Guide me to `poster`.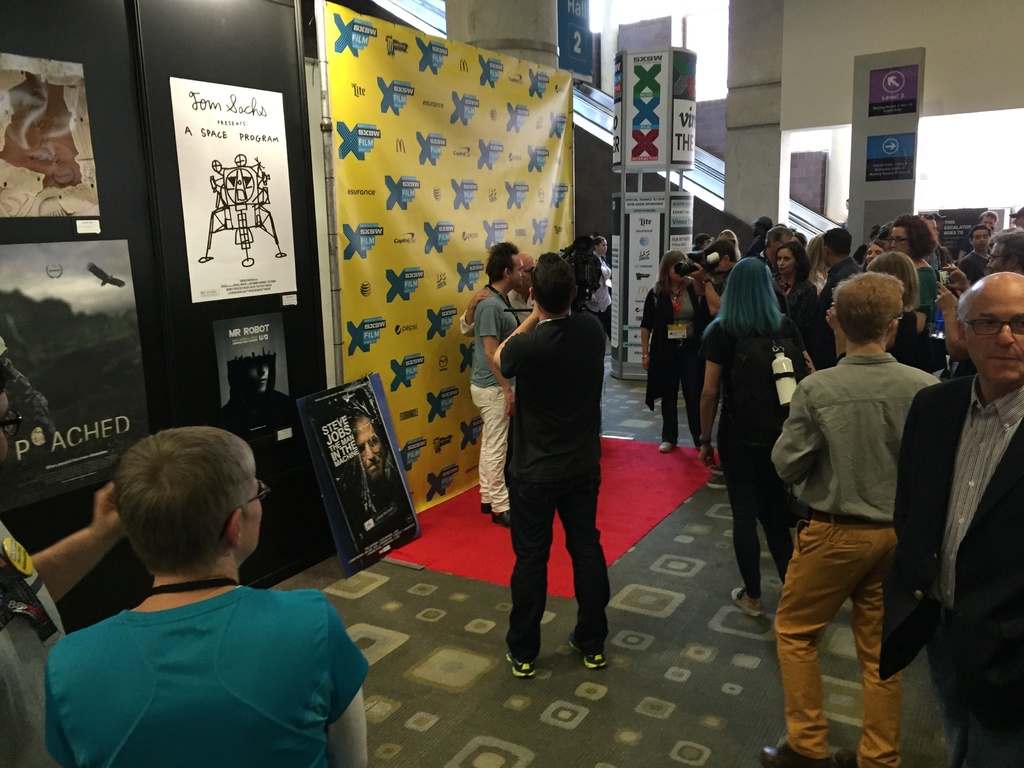
Guidance: bbox(614, 15, 689, 169).
